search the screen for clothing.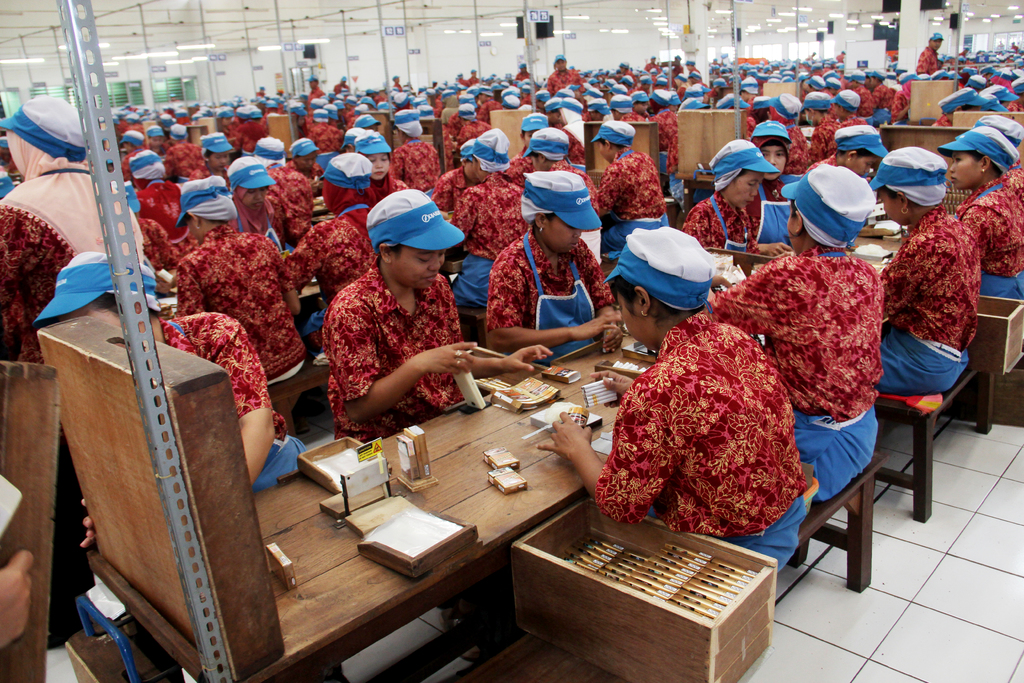
Found at crop(534, 160, 602, 216).
